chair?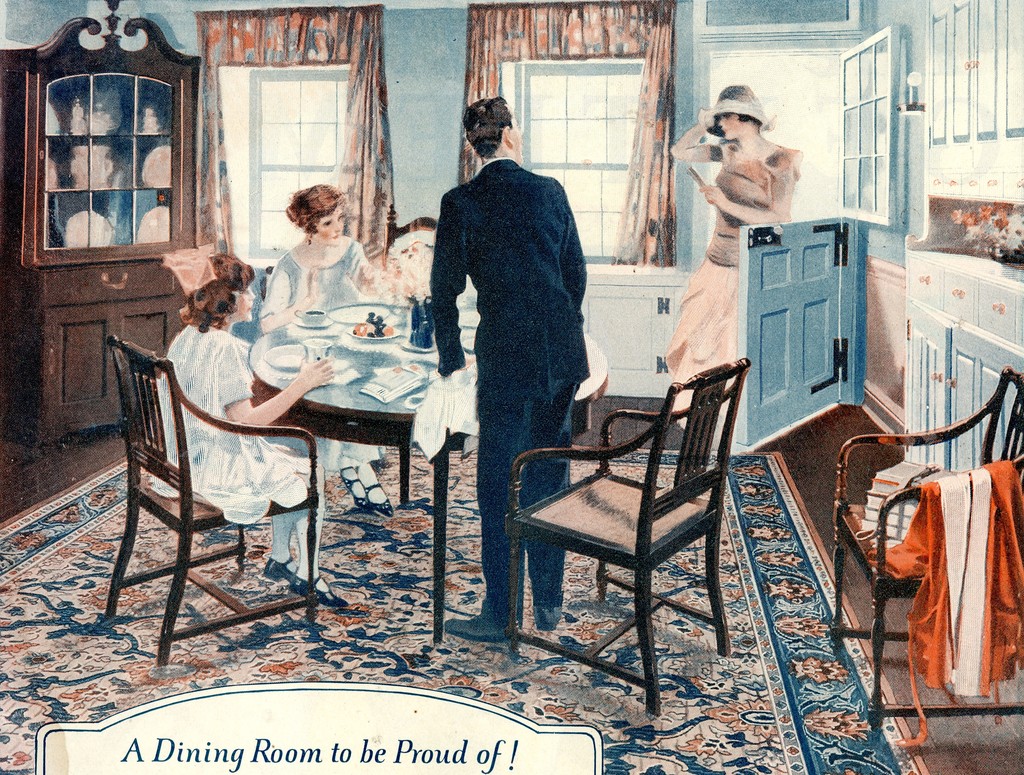
x1=257 y1=265 x2=378 y2=475
